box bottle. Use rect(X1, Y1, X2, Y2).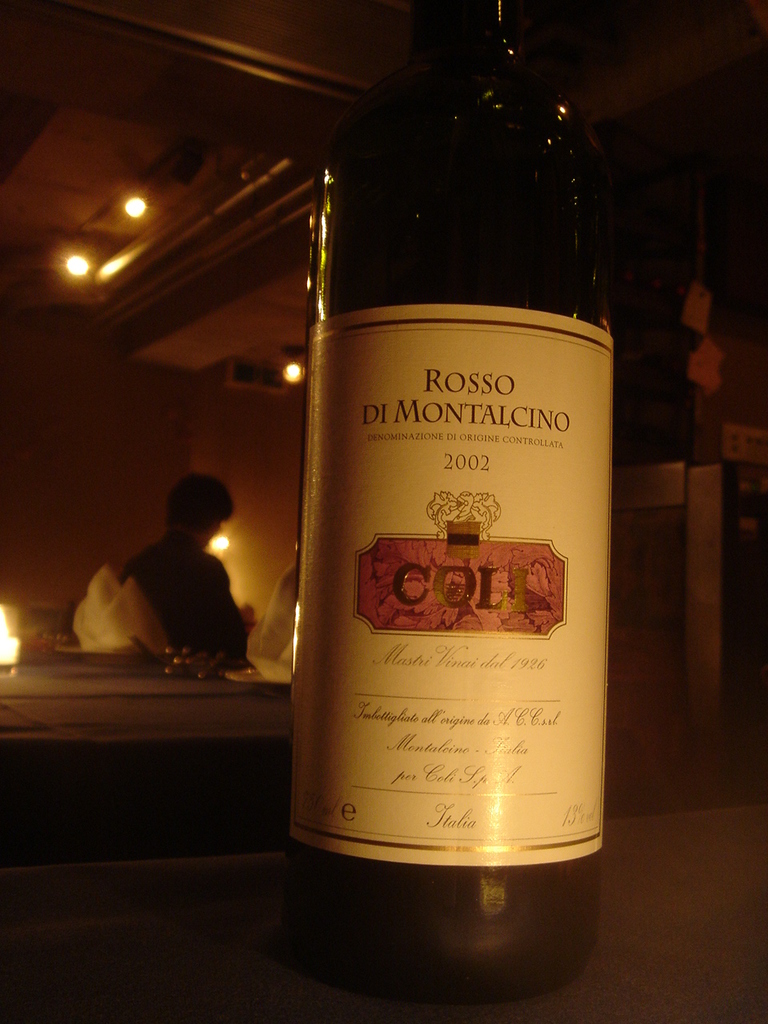
rect(286, 0, 617, 1001).
